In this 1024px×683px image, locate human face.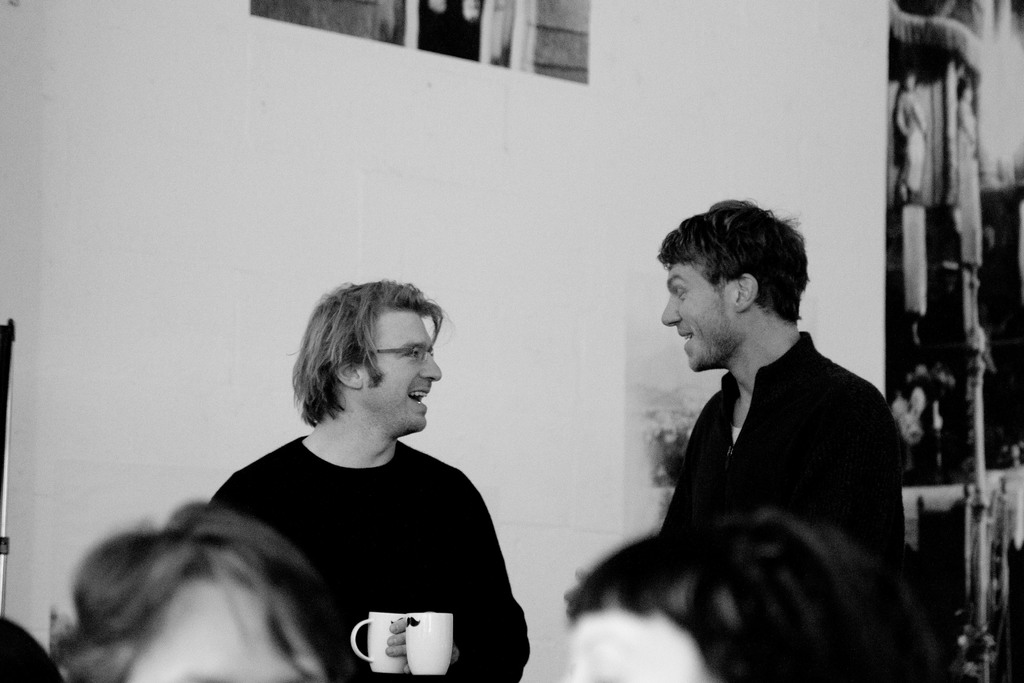
Bounding box: select_region(661, 260, 737, 368).
